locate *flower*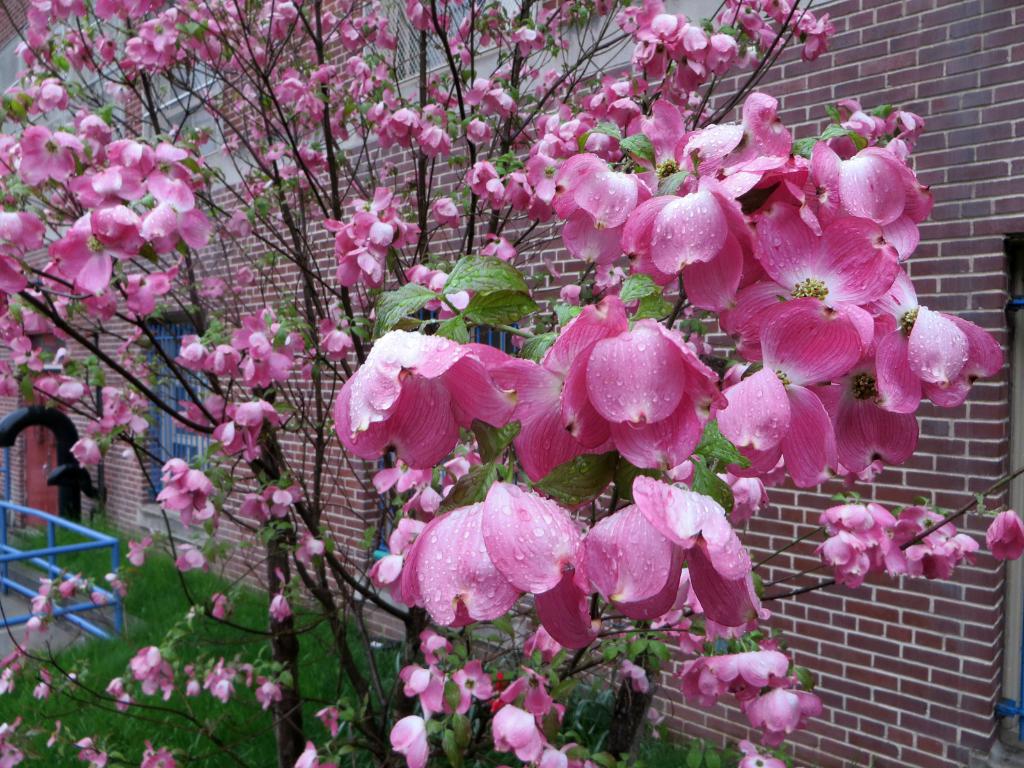
(left=554, top=303, right=708, bottom=461)
